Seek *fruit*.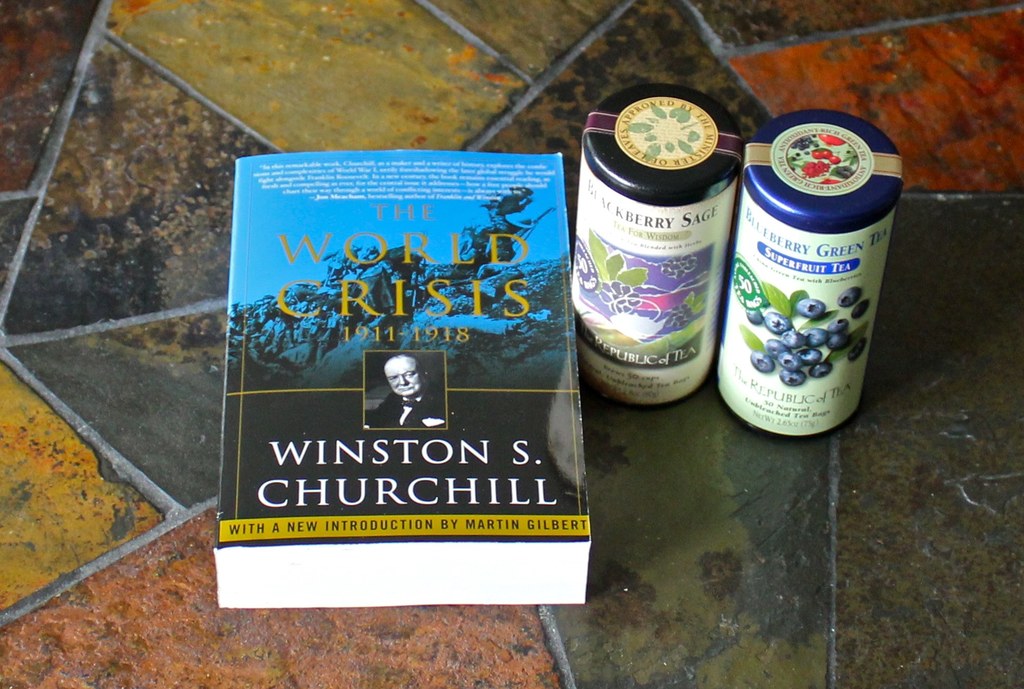
804/151/811/157.
